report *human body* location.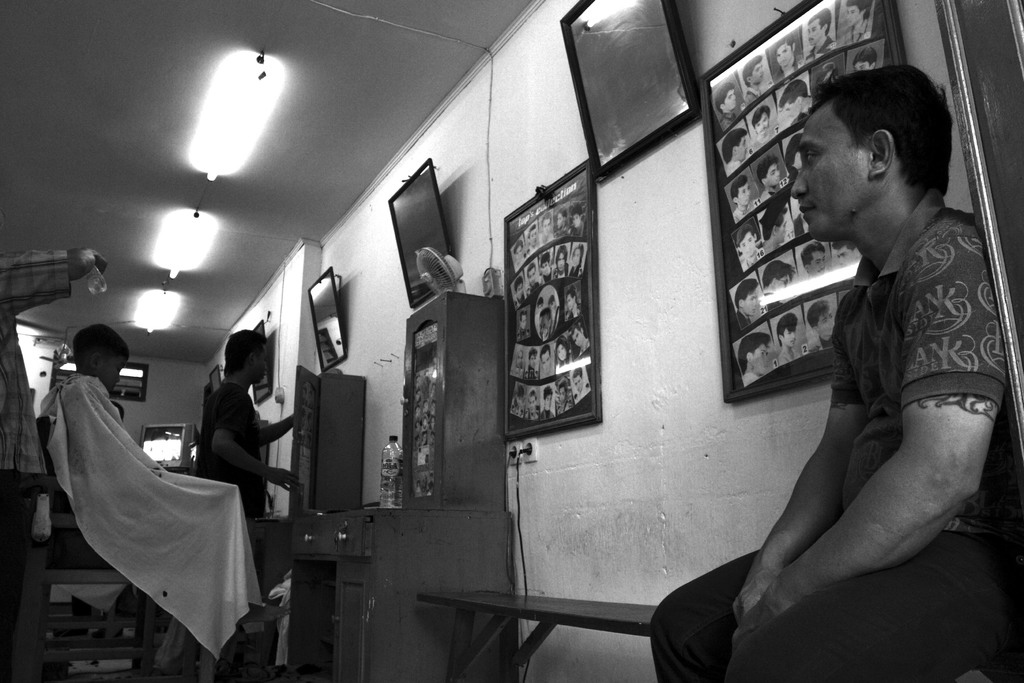
Report: 510/385/524/418.
